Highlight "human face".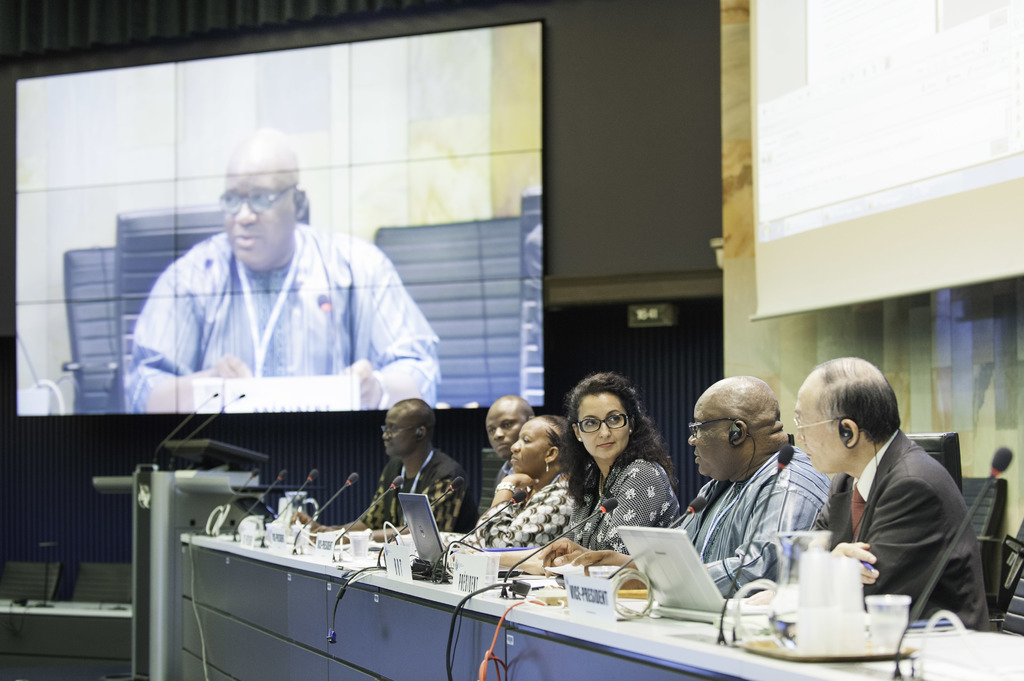
Highlighted region: crop(792, 391, 841, 476).
